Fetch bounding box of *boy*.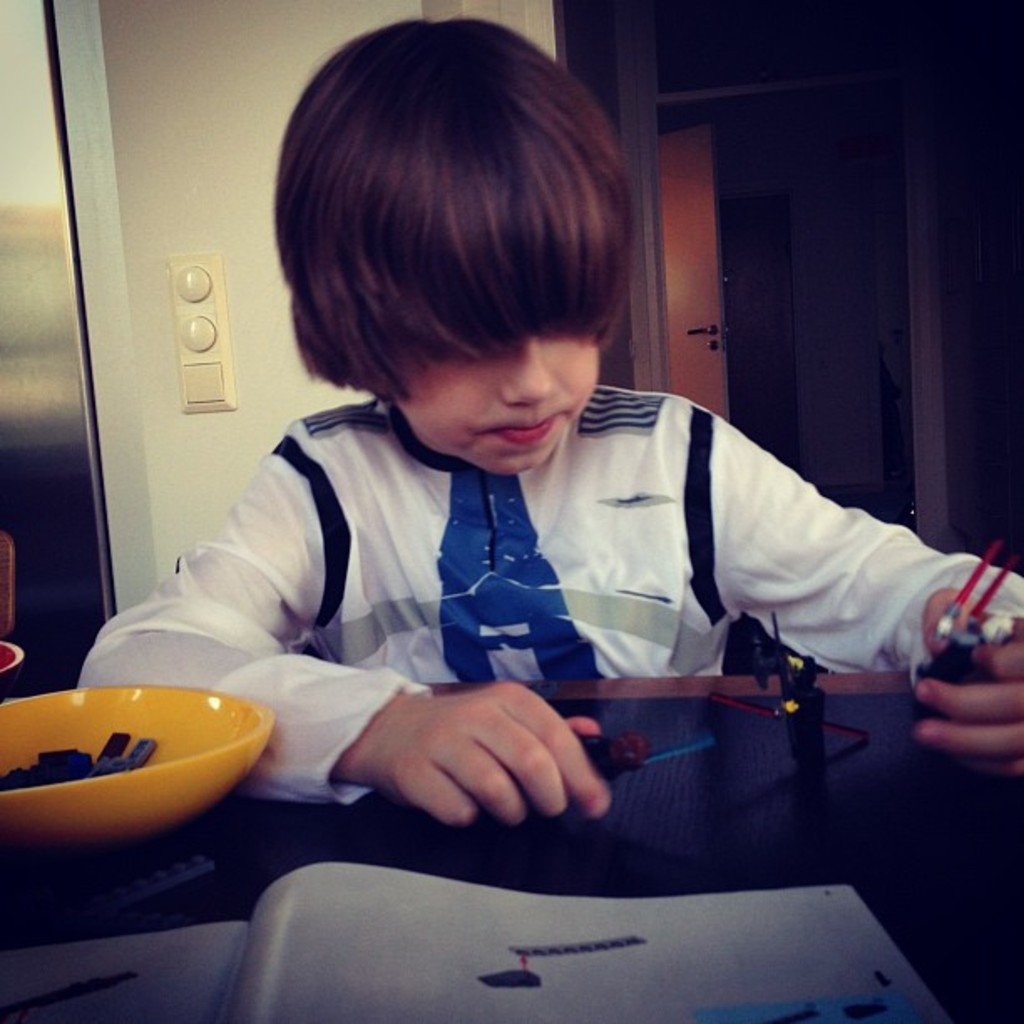
Bbox: 82 0 1022 820.
